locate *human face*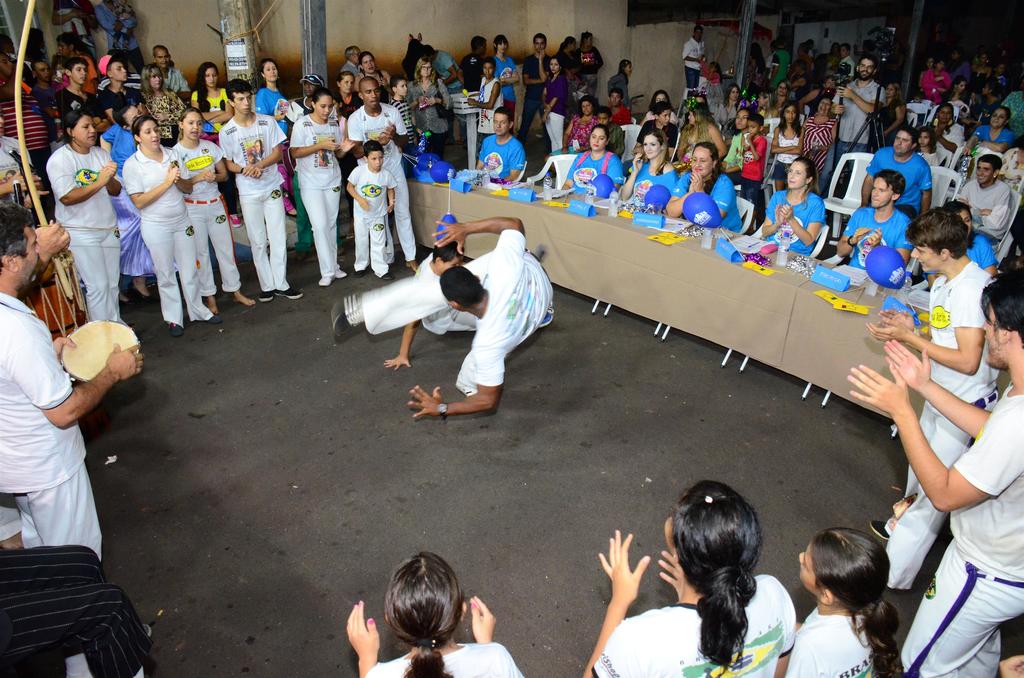
54,64,65,77
